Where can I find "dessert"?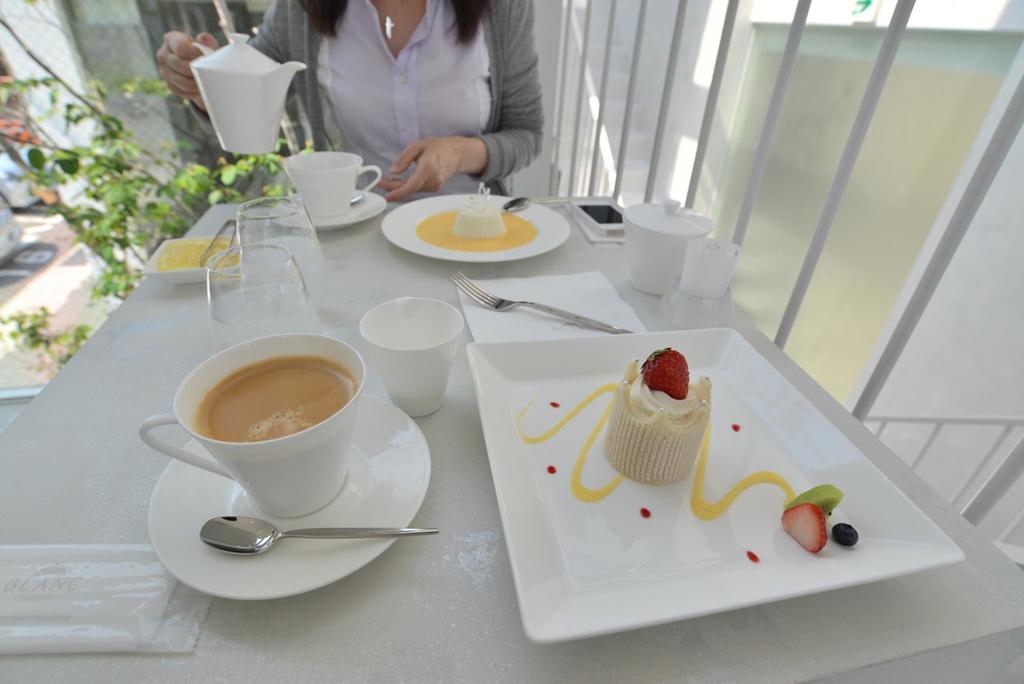
You can find it at [left=602, top=370, right=724, bottom=501].
